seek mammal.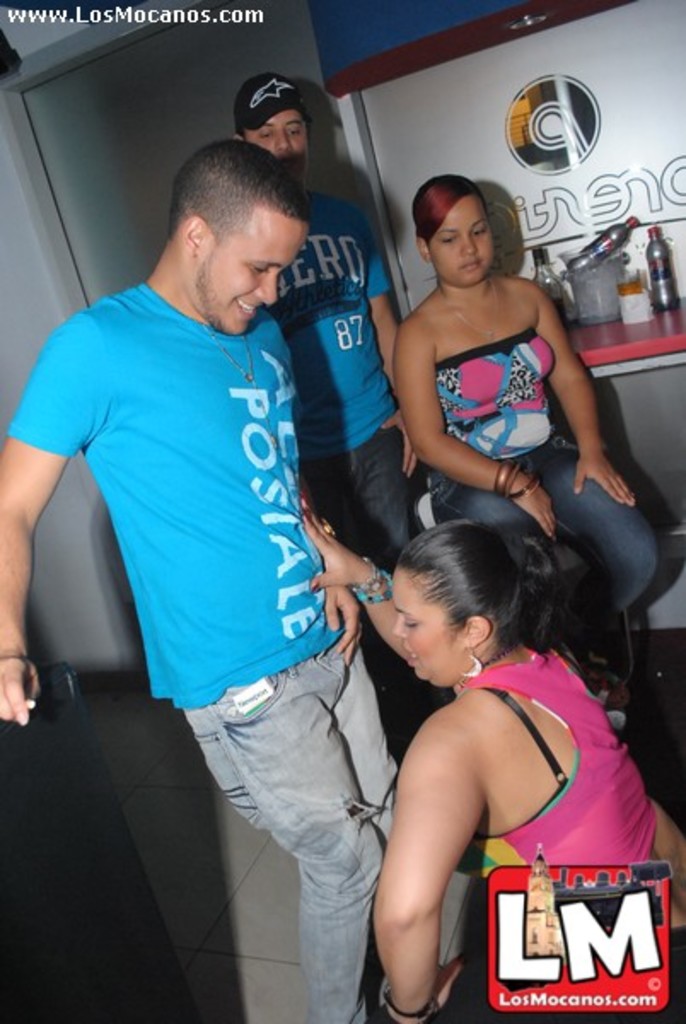
left=237, top=79, right=420, bottom=701.
